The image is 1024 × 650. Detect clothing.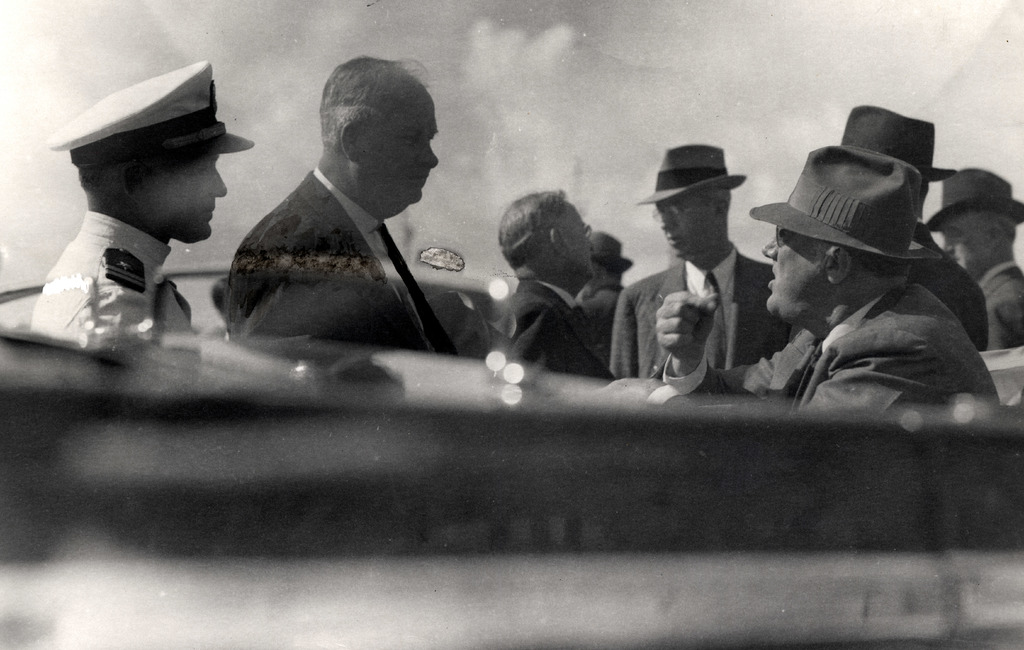
Detection: <region>976, 258, 1018, 355</region>.
